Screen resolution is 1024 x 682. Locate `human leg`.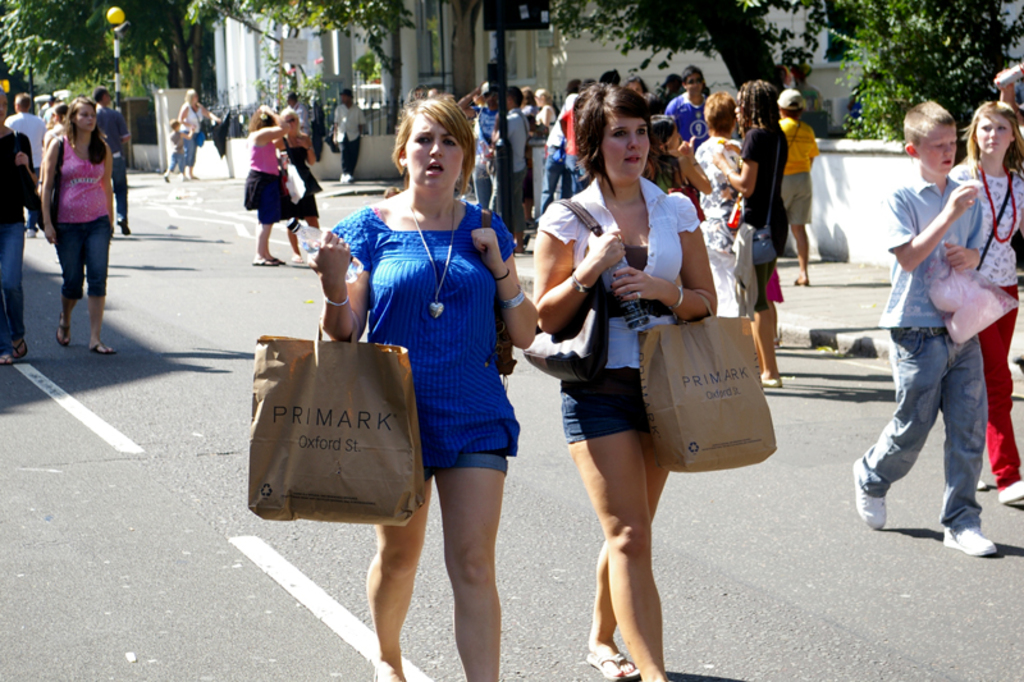
bbox(699, 210, 736, 315).
